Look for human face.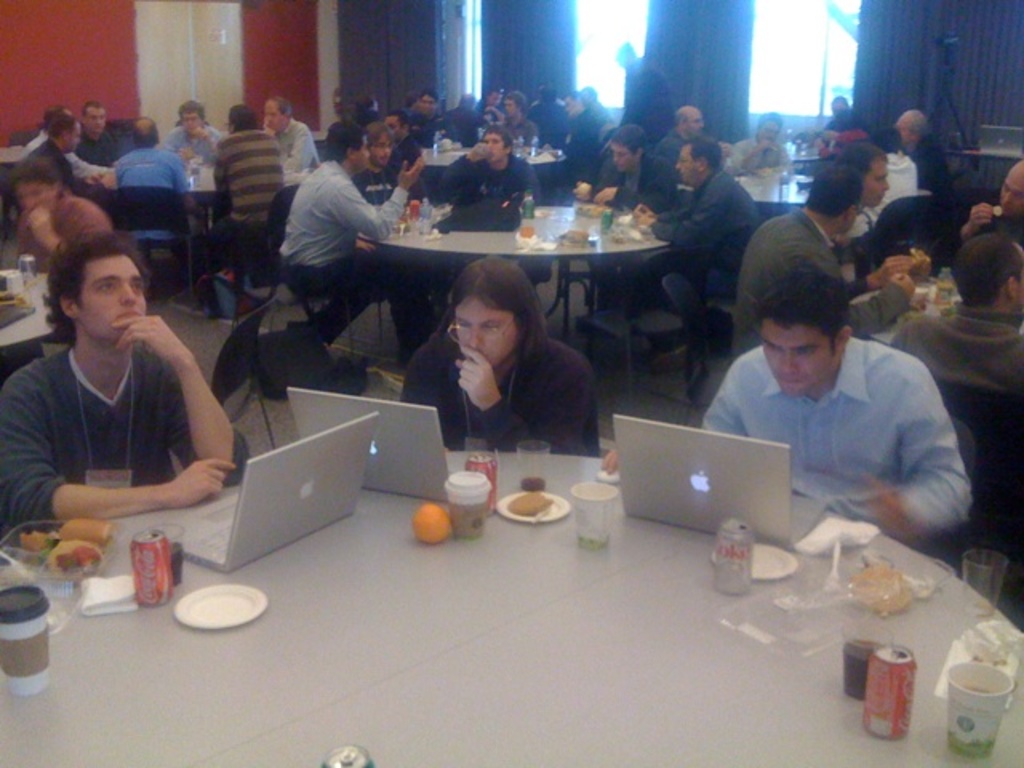
Found: (181,110,202,134).
